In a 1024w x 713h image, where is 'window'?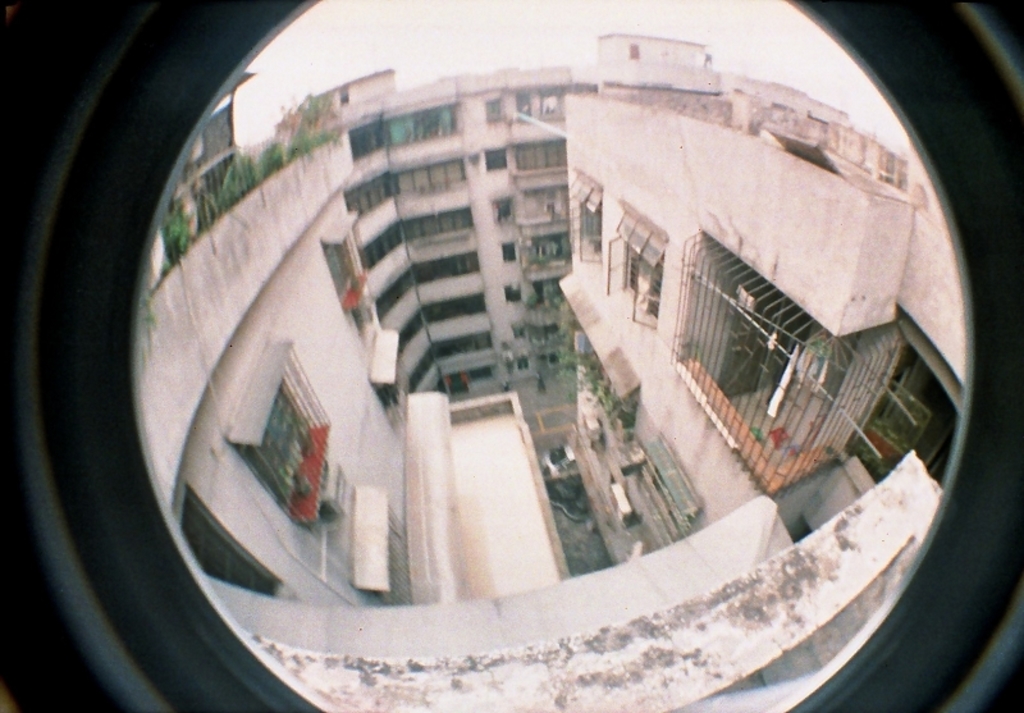
567 173 611 262.
